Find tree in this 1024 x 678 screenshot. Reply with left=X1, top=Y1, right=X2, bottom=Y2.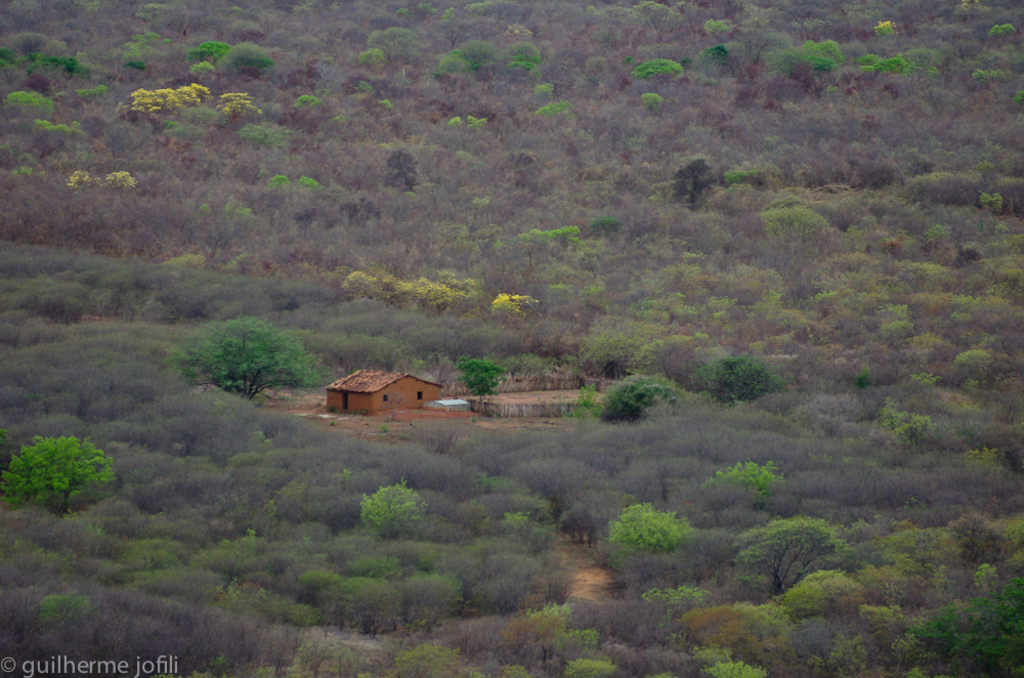
left=691, top=351, right=785, bottom=404.
